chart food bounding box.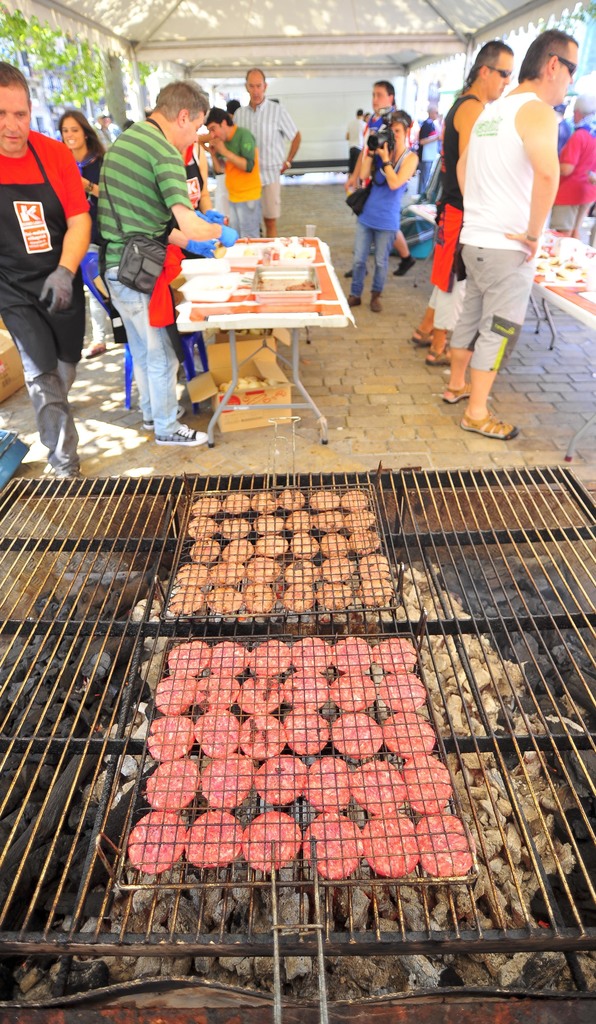
Charted: box=[144, 715, 193, 760].
